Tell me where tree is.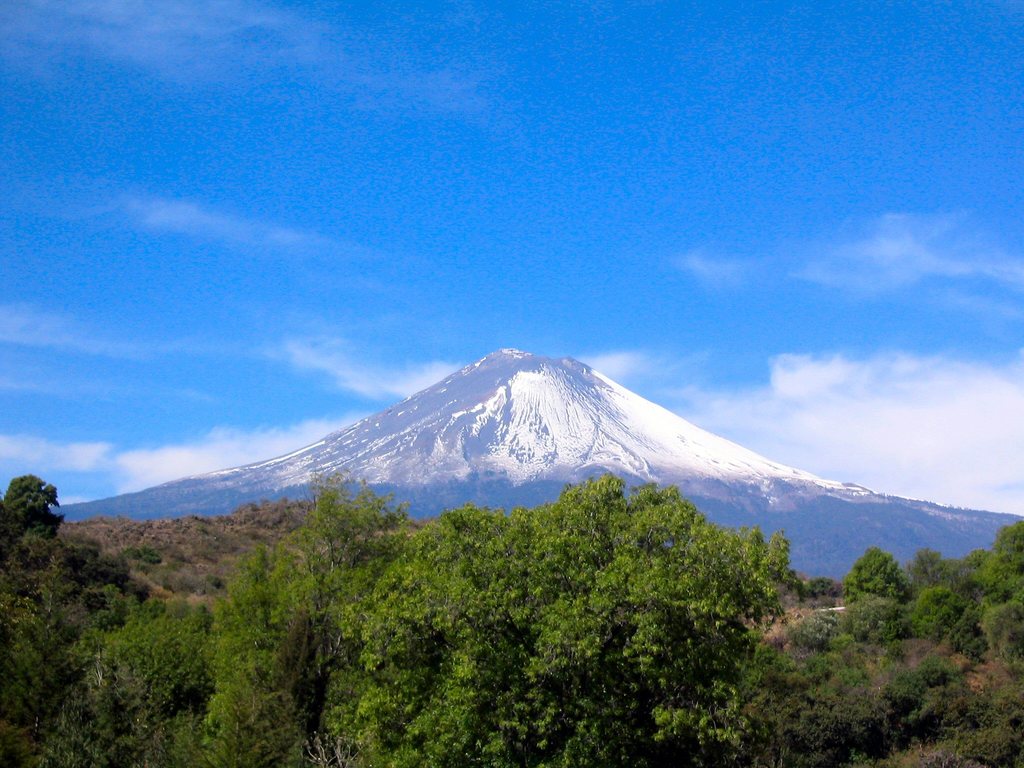
tree is at bbox=[991, 593, 1023, 666].
